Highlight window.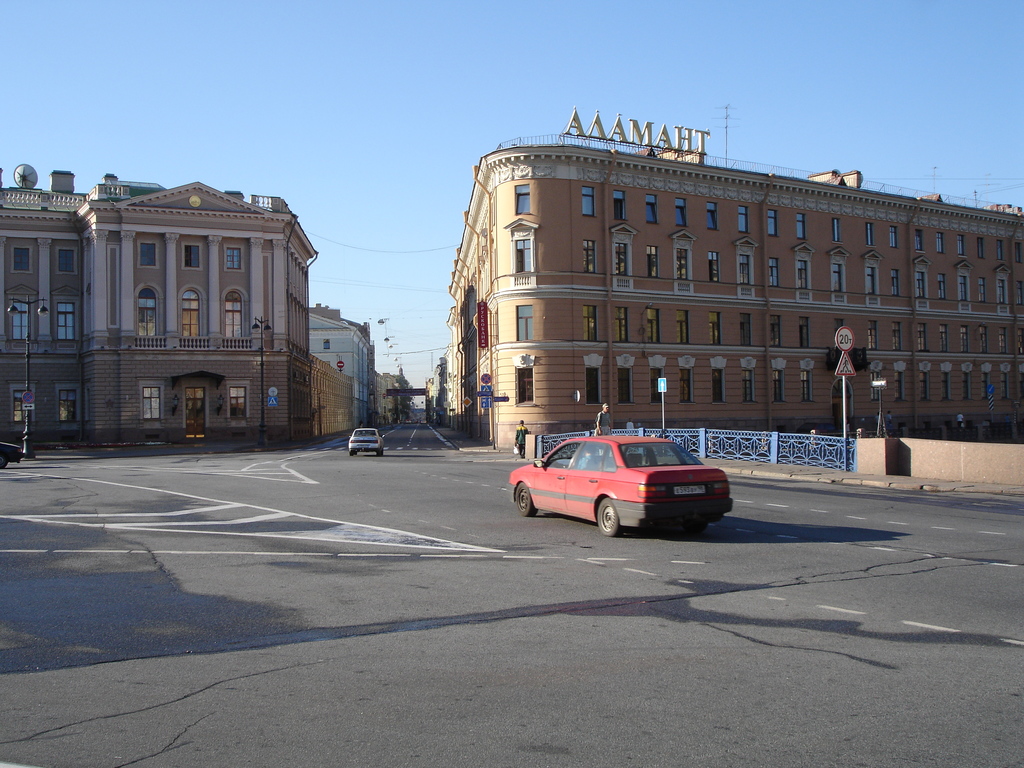
Highlighted region: (x1=977, y1=323, x2=990, y2=355).
